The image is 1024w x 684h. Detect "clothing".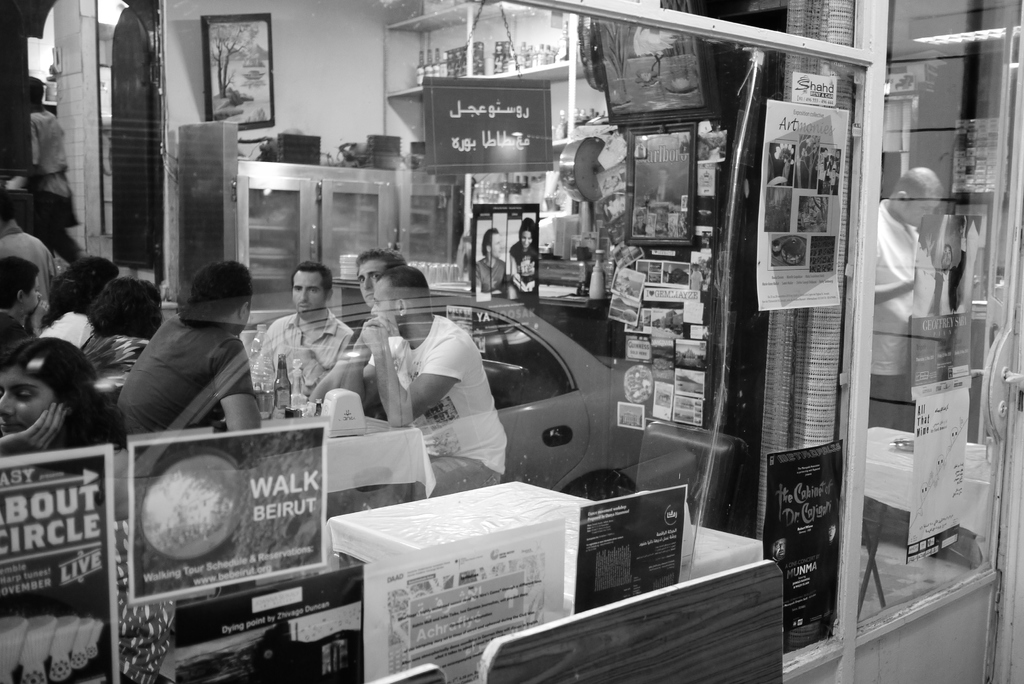
Detection: locate(332, 322, 391, 421).
